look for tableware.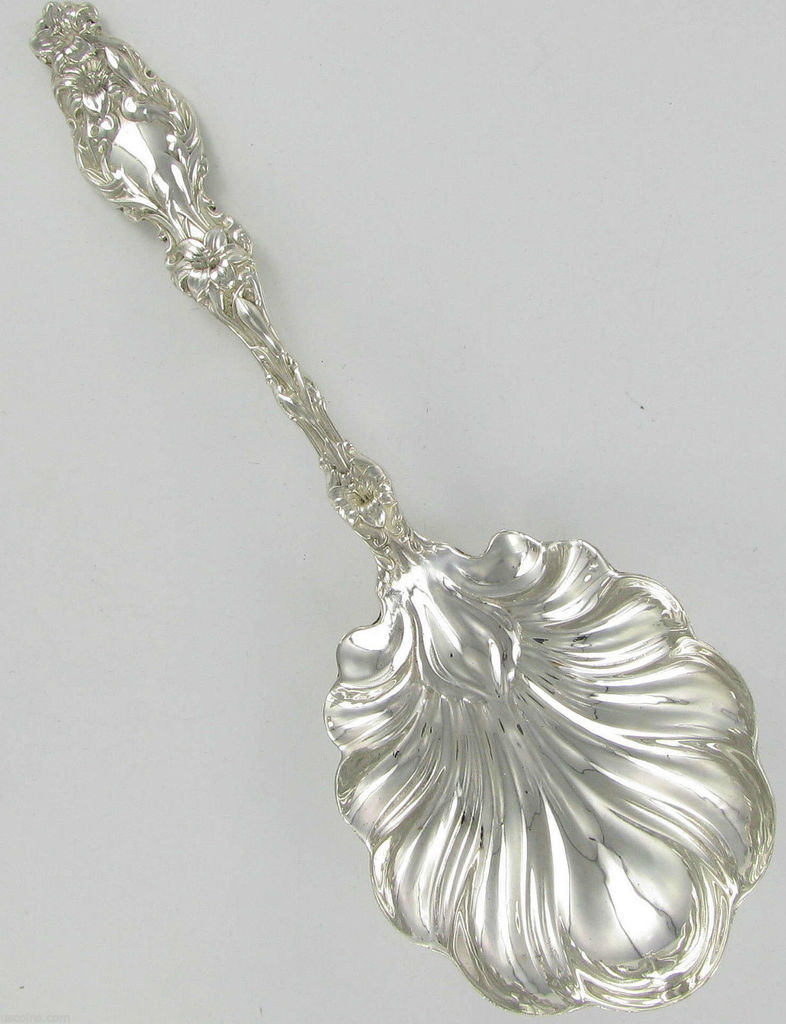
Found: x1=22, y1=0, x2=774, y2=1018.
